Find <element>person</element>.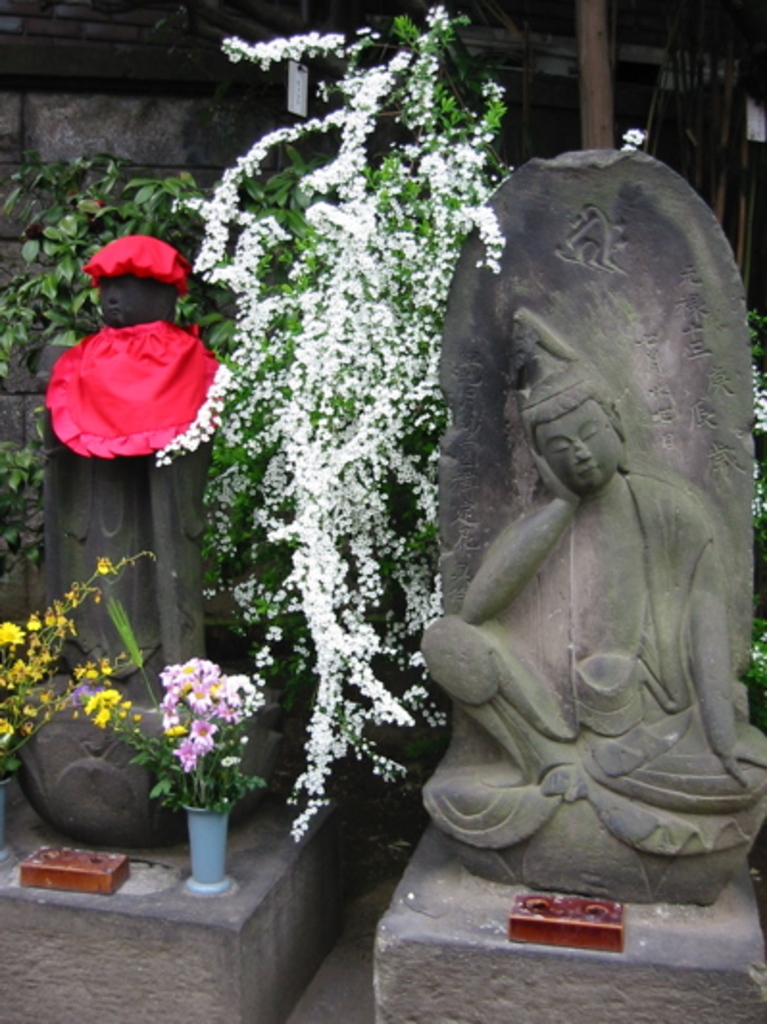
pyautogui.locateOnScreen(415, 307, 765, 822).
